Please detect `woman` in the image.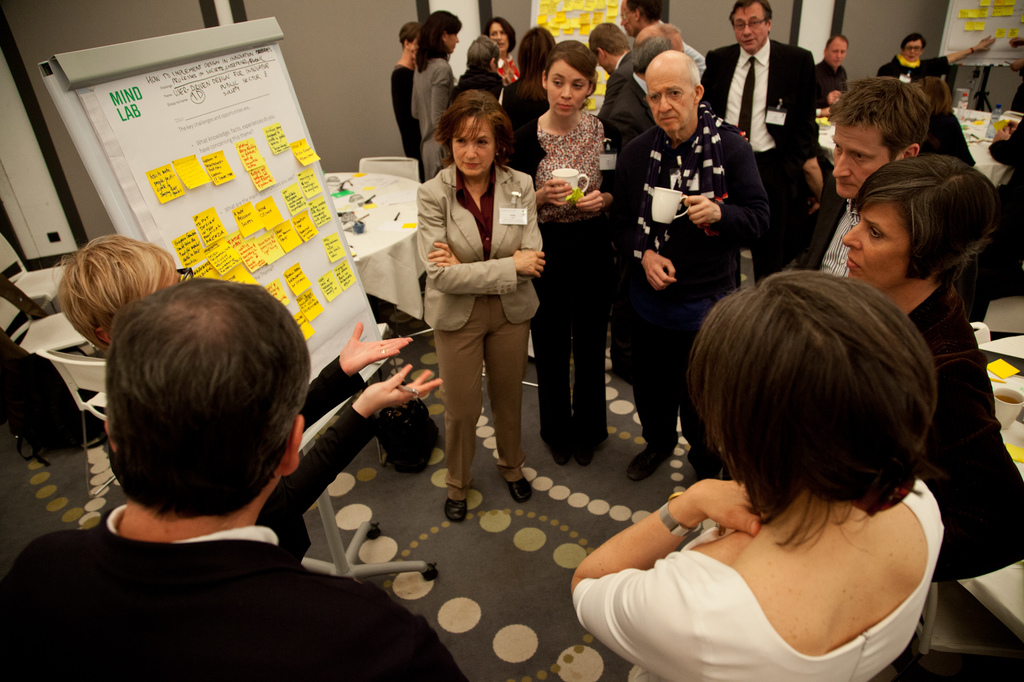
BBox(396, 95, 541, 528).
